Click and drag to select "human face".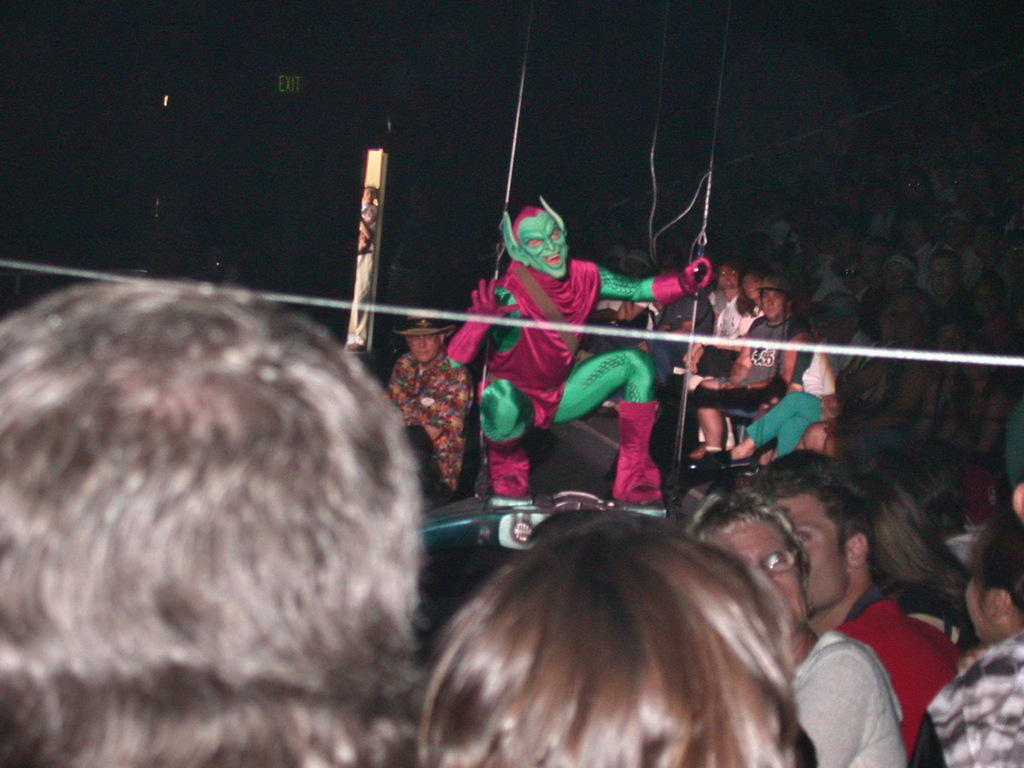
Selection: Rect(878, 307, 899, 334).
